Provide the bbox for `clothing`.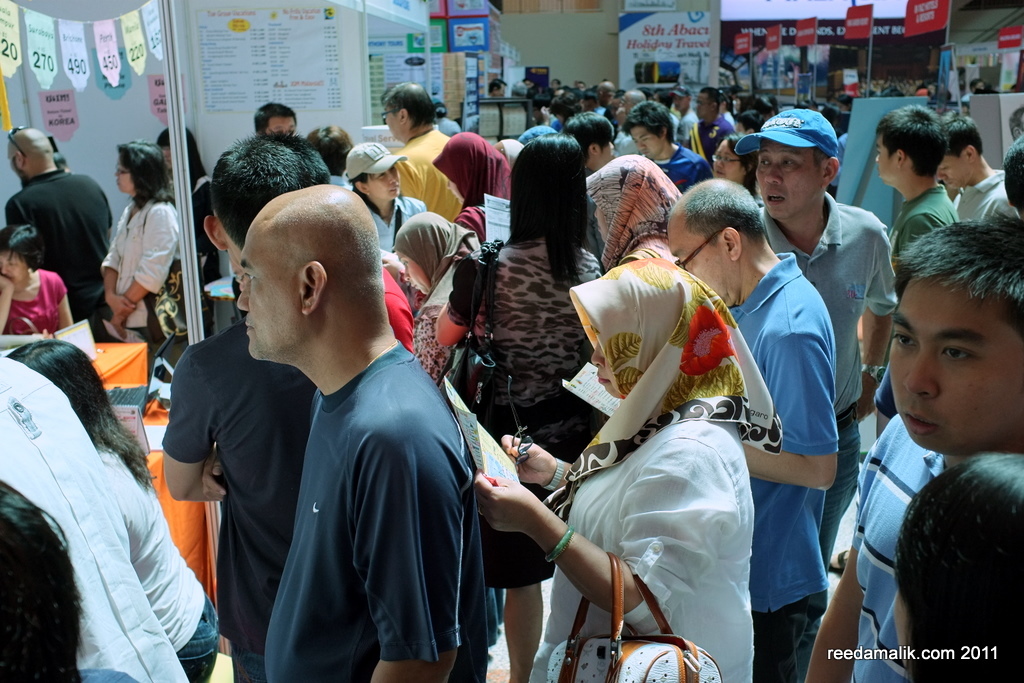
<region>459, 206, 497, 247</region>.
